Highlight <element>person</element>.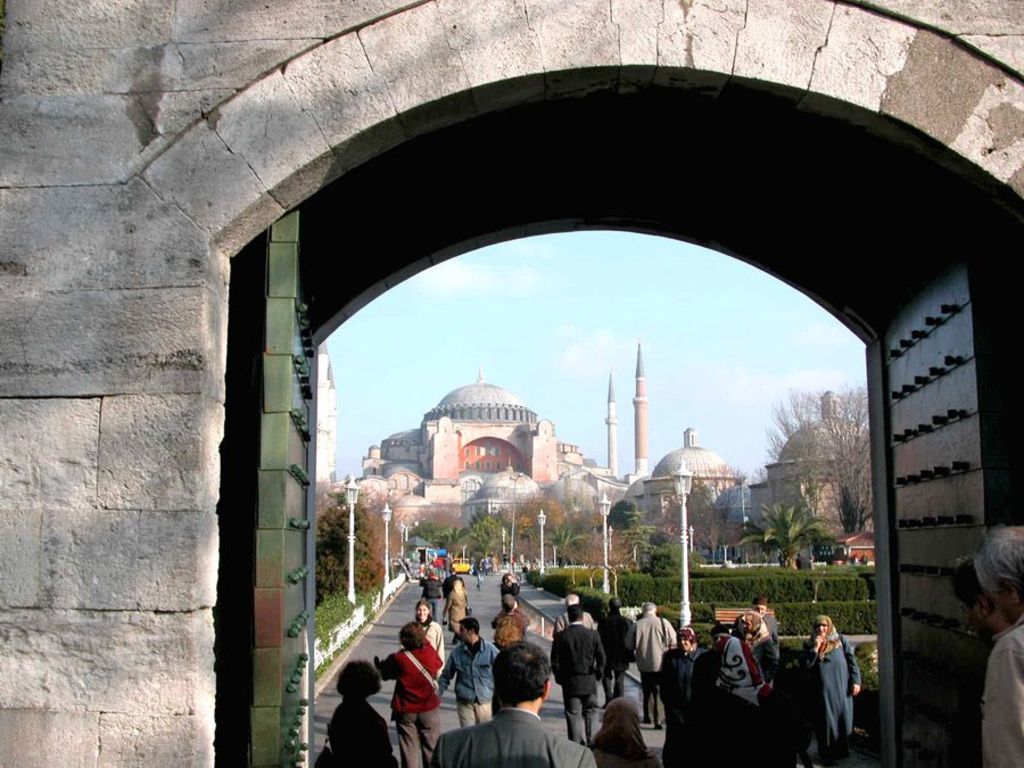
Highlighted region: (416,570,449,624).
